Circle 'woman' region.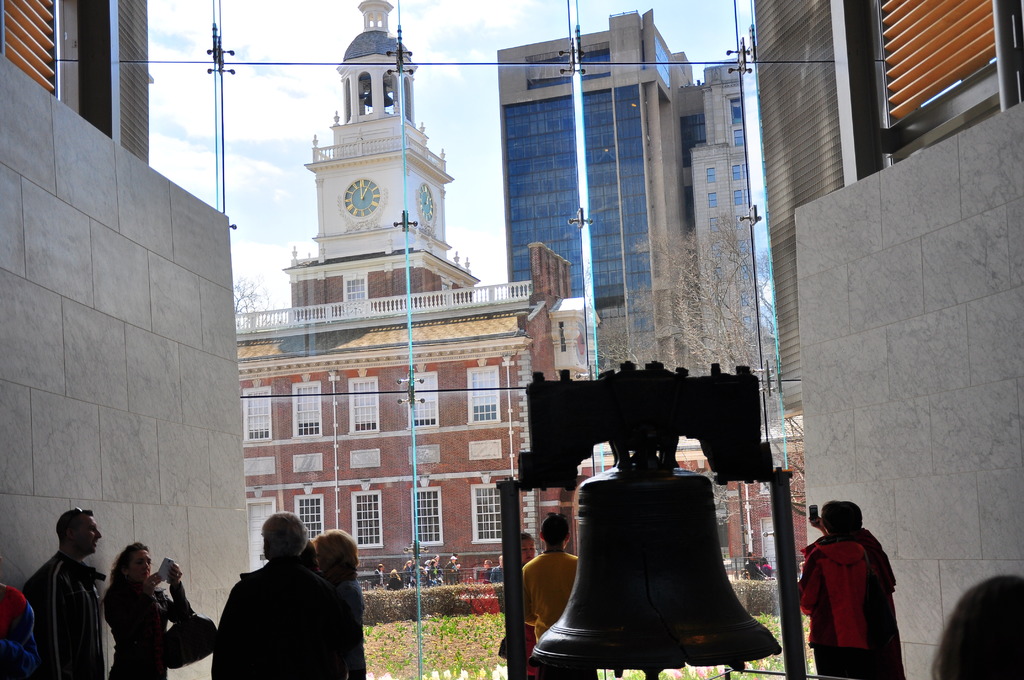
Region: 419, 564, 429, 585.
